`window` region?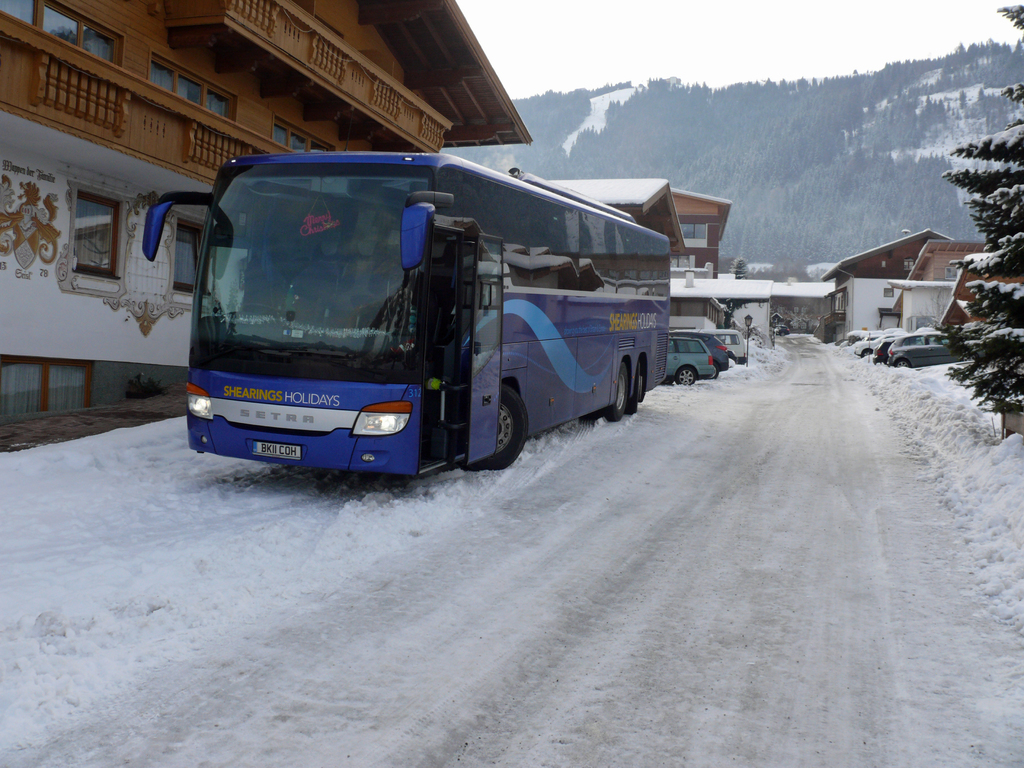
(left=148, top=55, right=241, bottom=120)
